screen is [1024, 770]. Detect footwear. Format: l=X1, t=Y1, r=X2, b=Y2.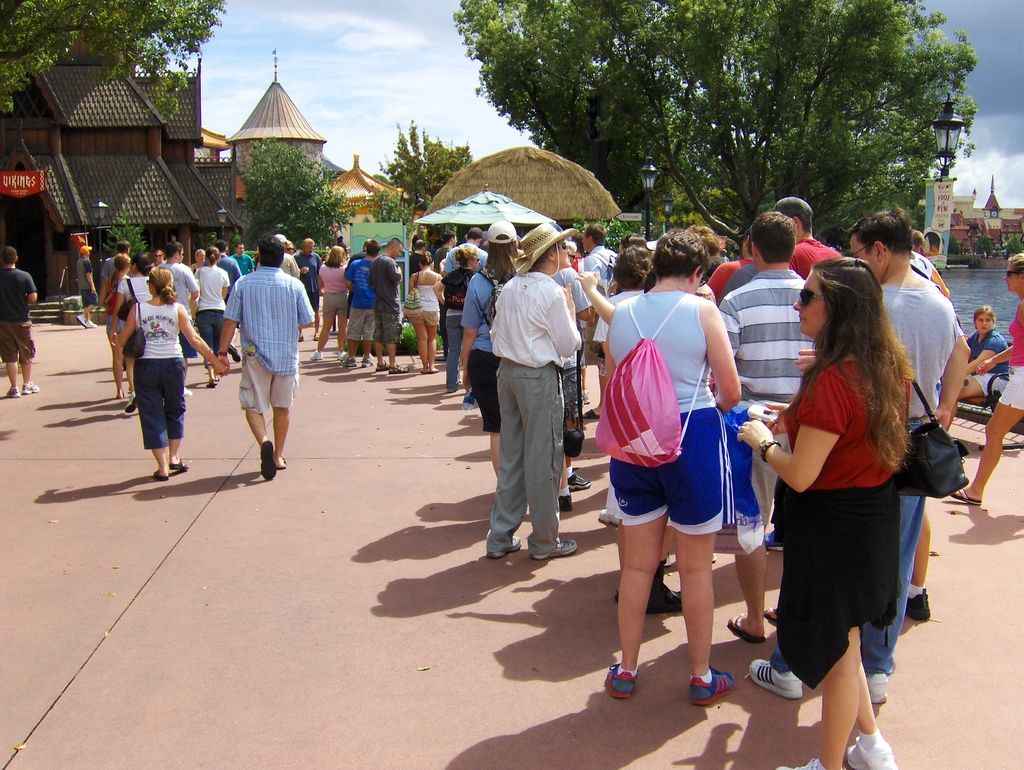
l=156, t=470, r=173, b=482.
